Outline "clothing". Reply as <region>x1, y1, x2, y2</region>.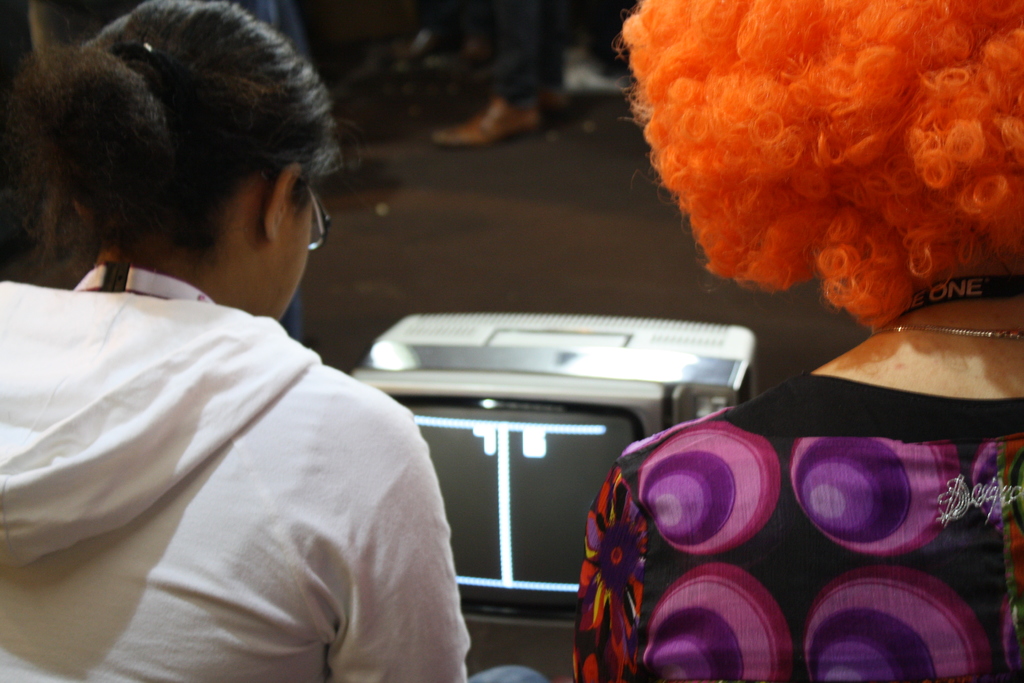
<region>495, 0, 563, 106</region>.
